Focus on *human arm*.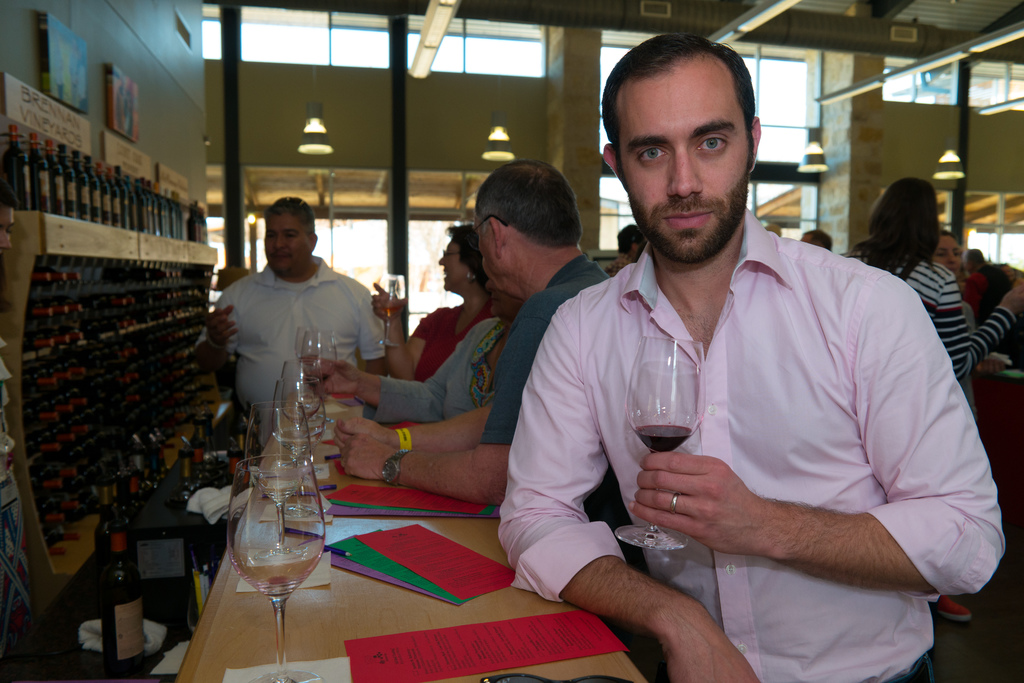
Focused at bbox(317, 299, 527, 537).
